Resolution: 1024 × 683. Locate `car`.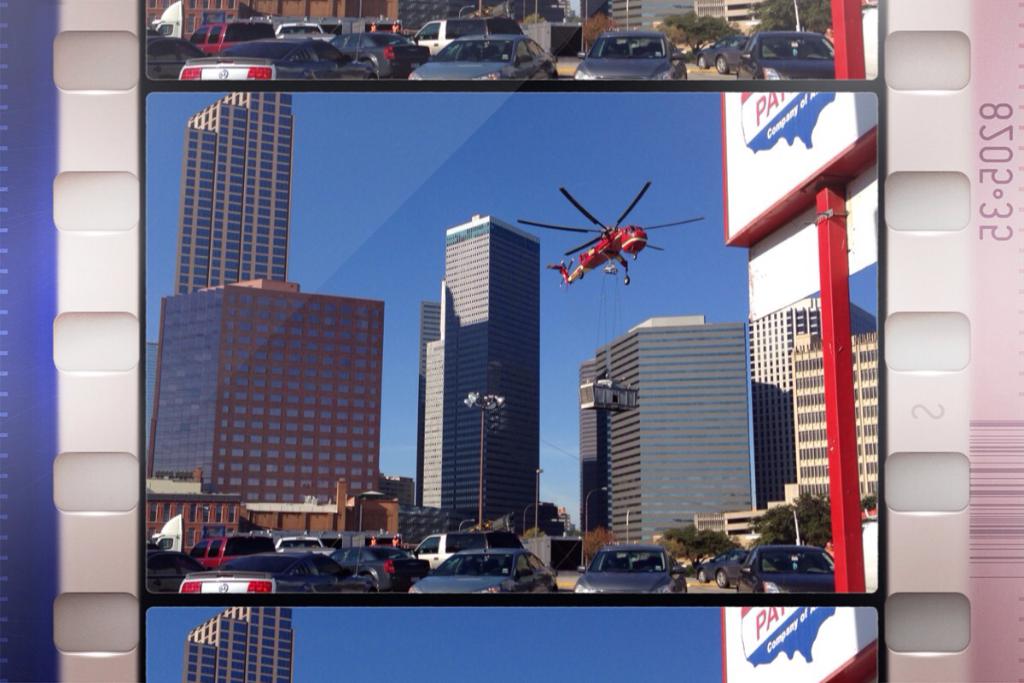
<box>410,15,522,55</box>.
